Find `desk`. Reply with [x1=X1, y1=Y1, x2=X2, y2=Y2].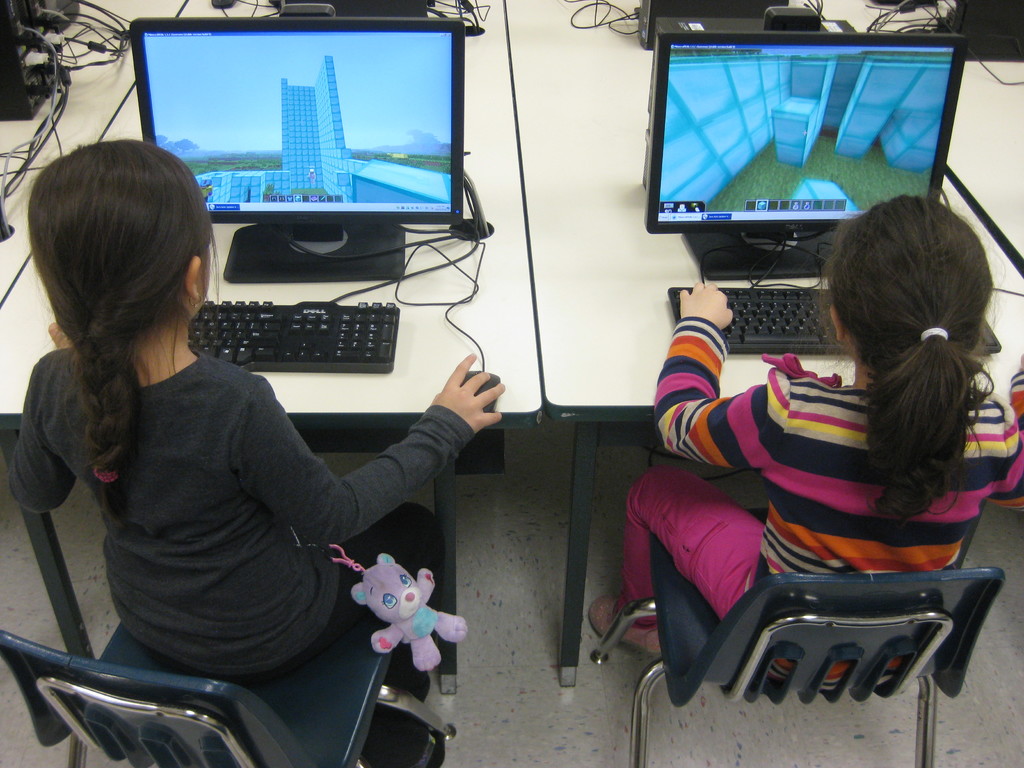
[x1=3, y1=1, x2=535, y2=694].
